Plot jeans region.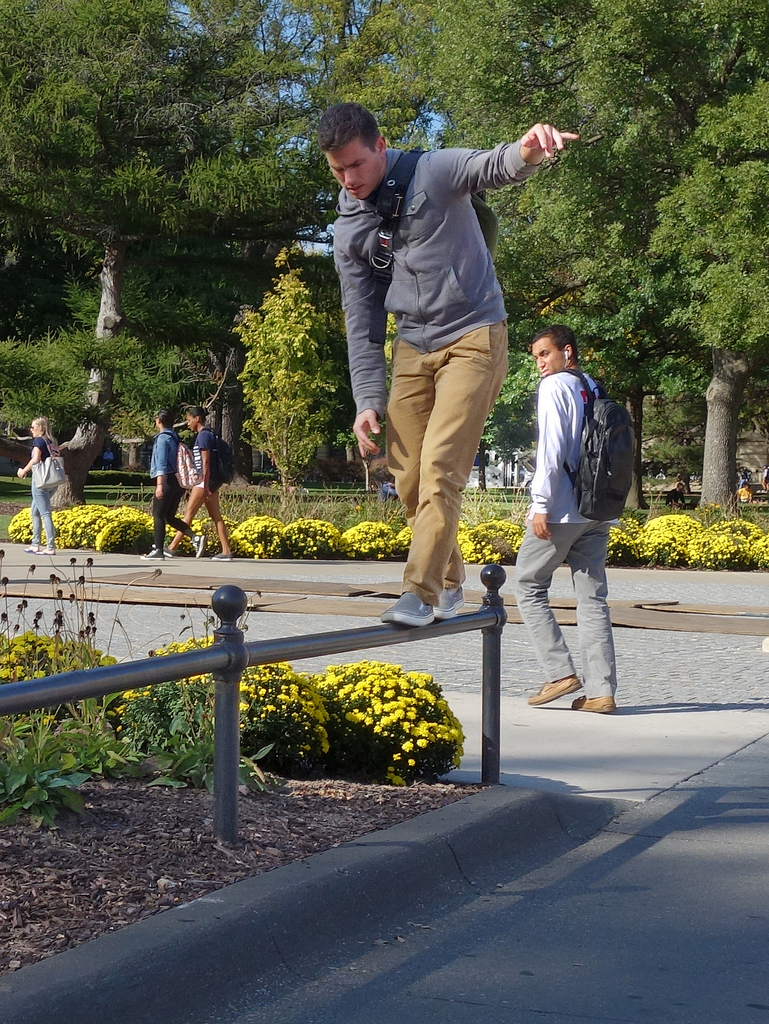
Plotted at 34, 490, 55, 545.
